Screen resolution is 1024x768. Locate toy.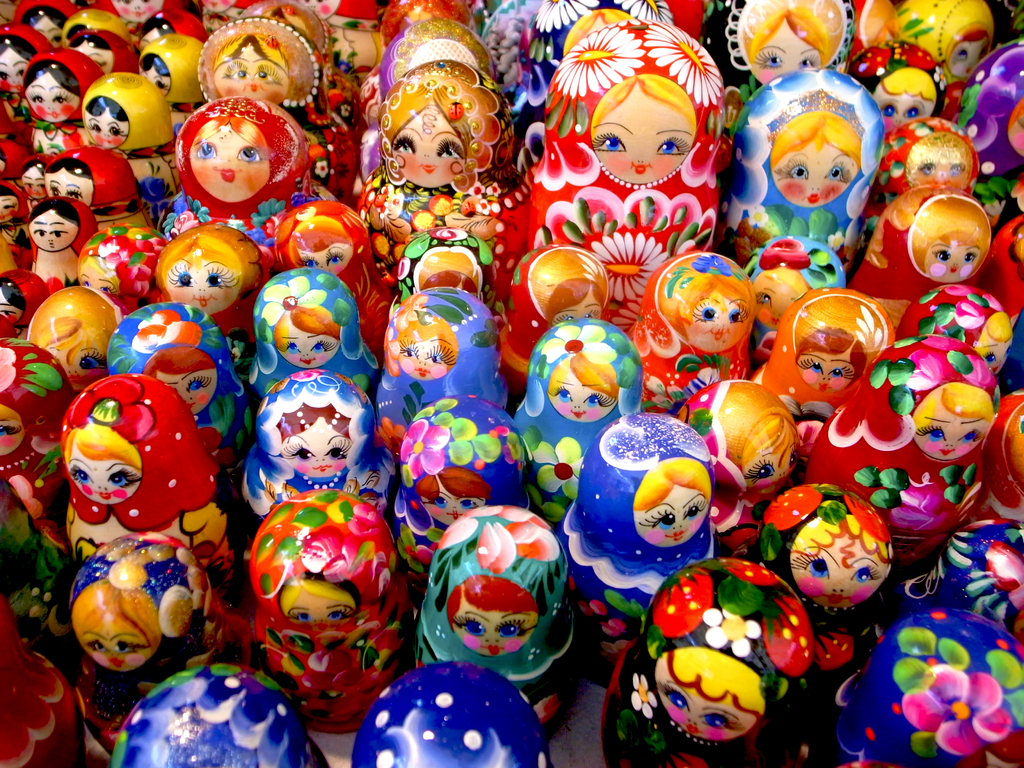
Rect(900, 525, 1023, 628).
